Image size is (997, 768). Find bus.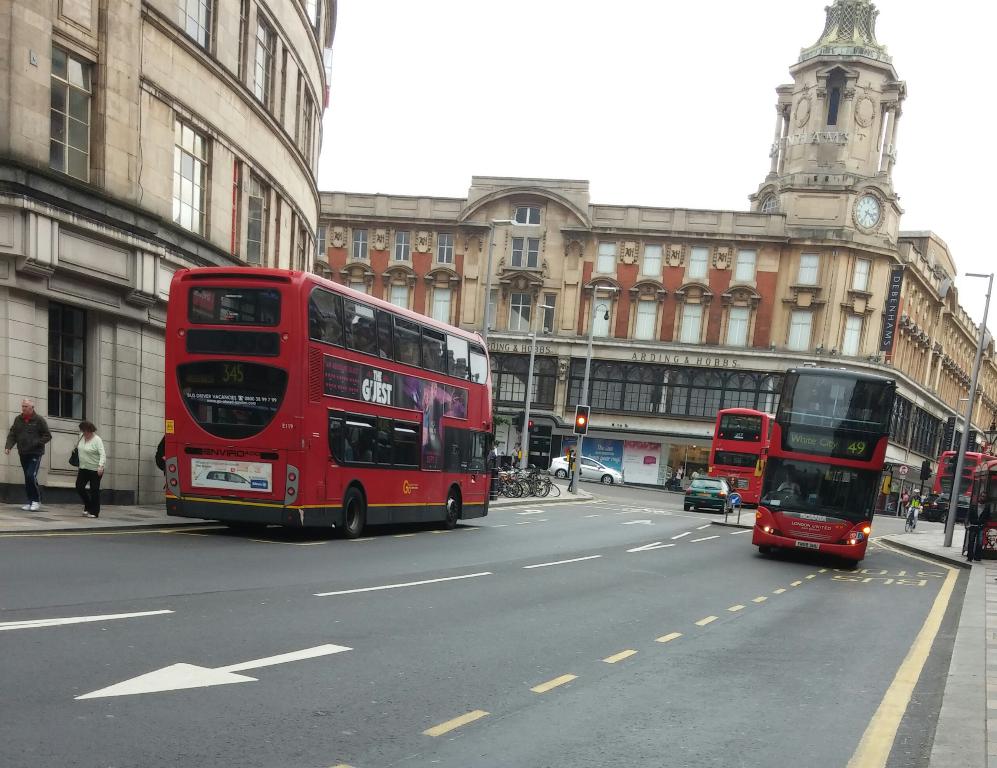
l=971, t=459, r=996, b=553.
